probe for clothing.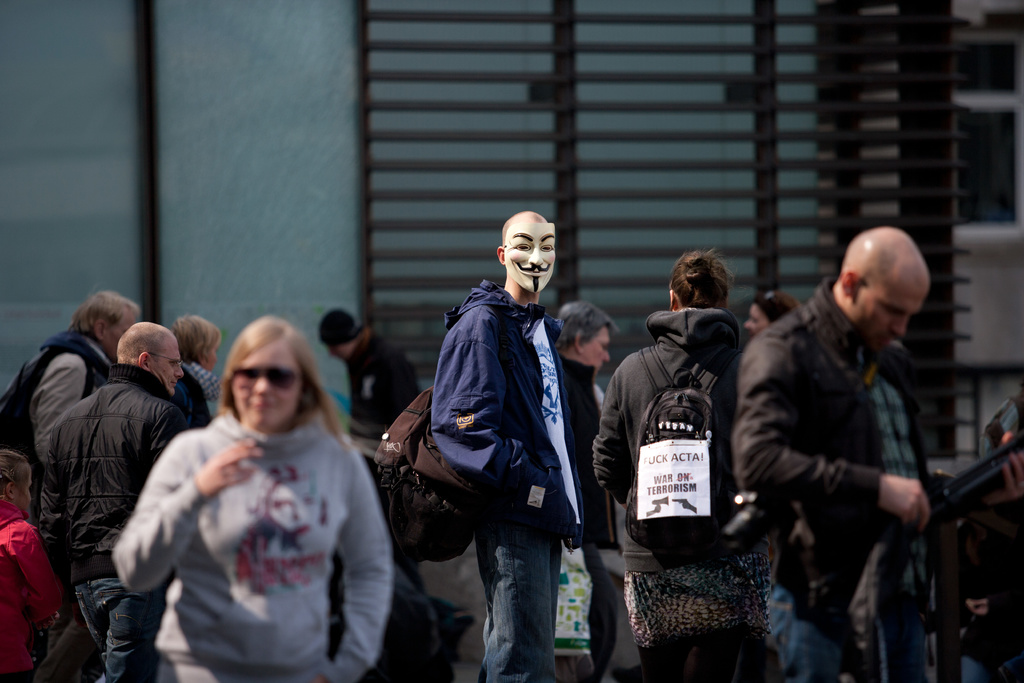
Probe result: 0,331,107,509.
